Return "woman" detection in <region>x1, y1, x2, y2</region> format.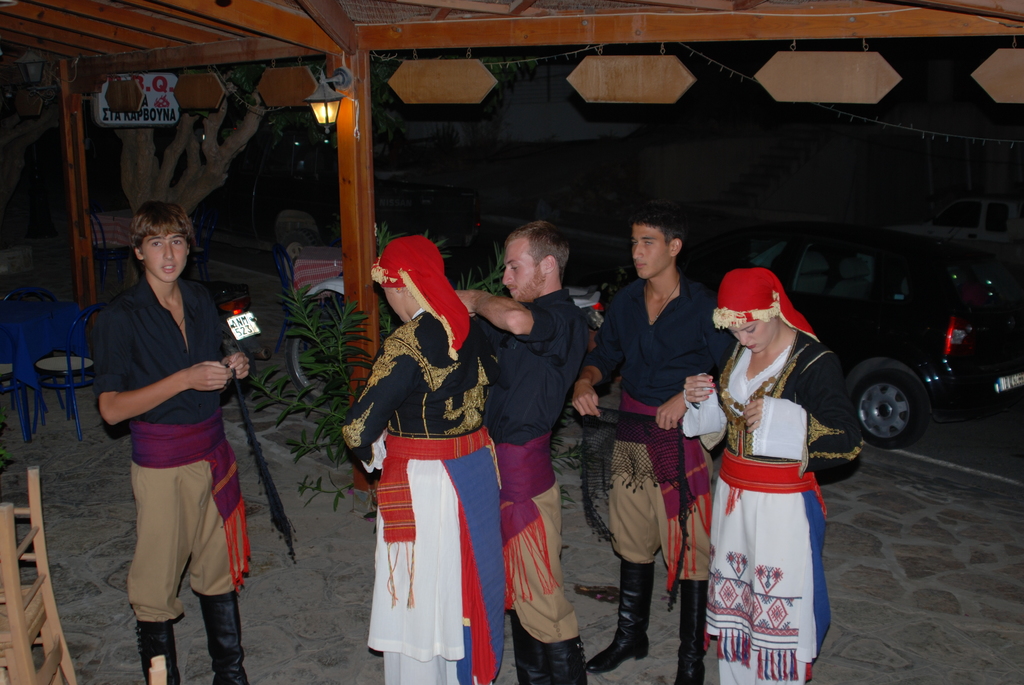
<region>682, 224, 853, 678</region>.
